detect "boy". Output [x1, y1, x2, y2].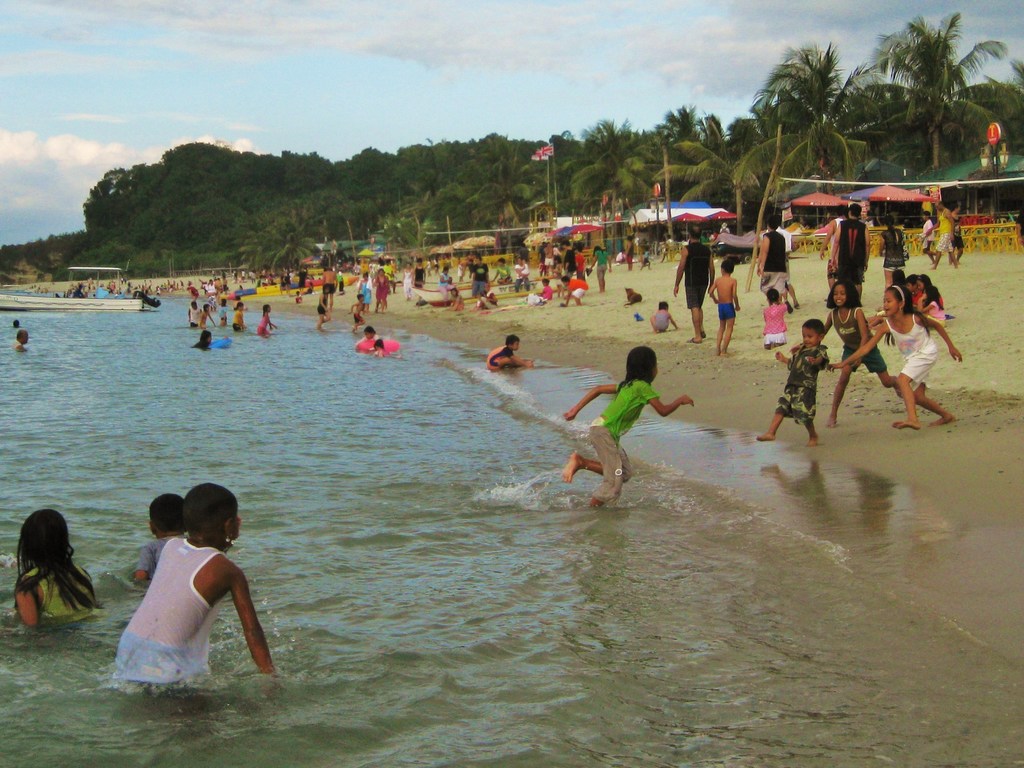
[455, 257, 470, 286].
